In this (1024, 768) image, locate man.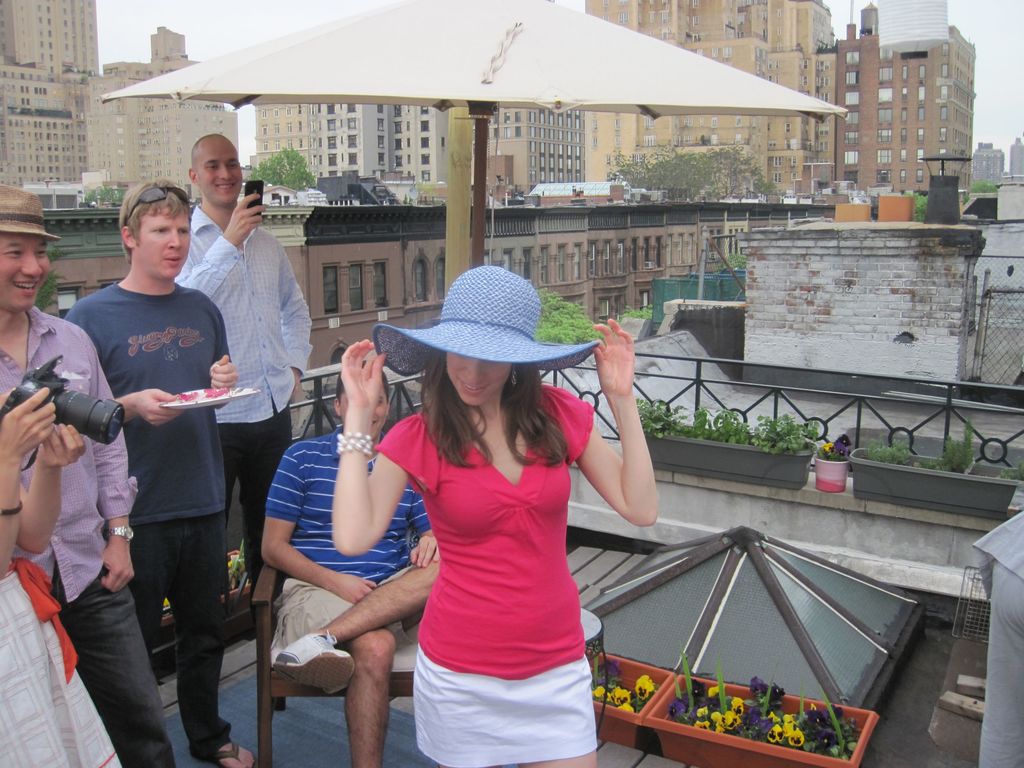
Bounding box: box=[255, 364, 449, 767].
